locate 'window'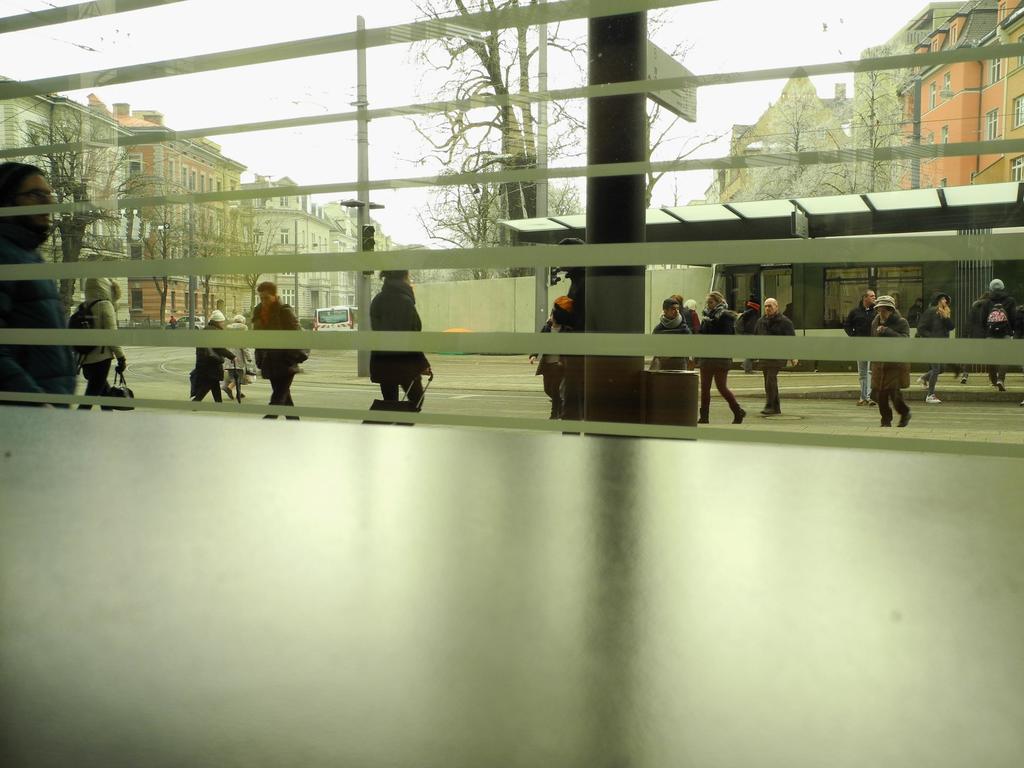
x1=280 y1=289 x2=296 y2=308
